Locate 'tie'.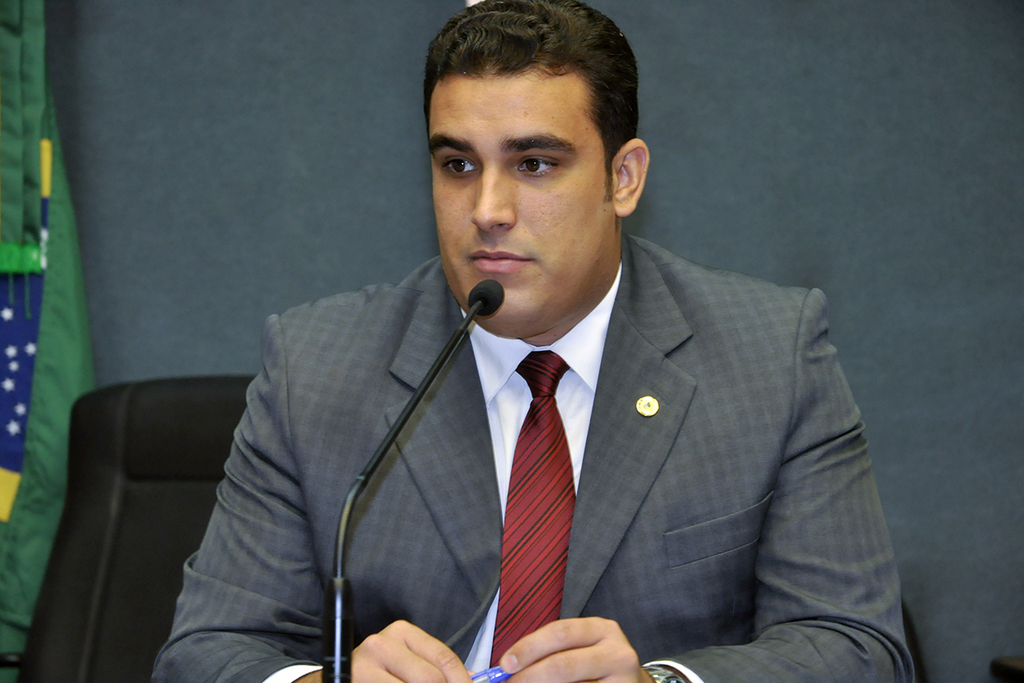
Bounding box: bbox=(497, 347, 581, 675).
